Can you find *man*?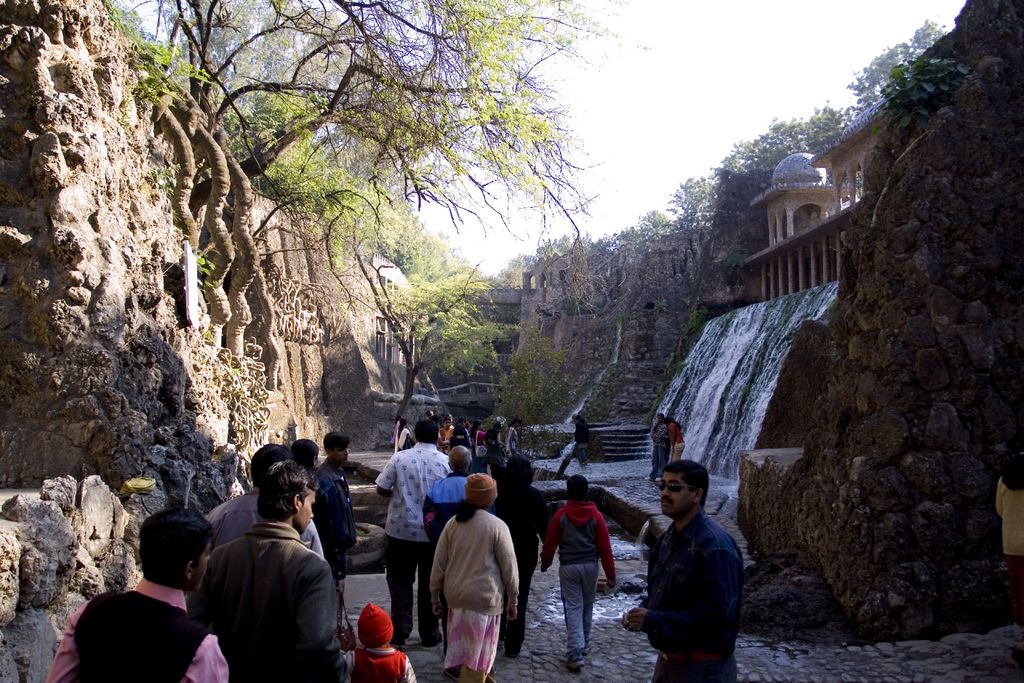
Yes, bounding box: (left=196, top=443, right=325, bottom=566).
